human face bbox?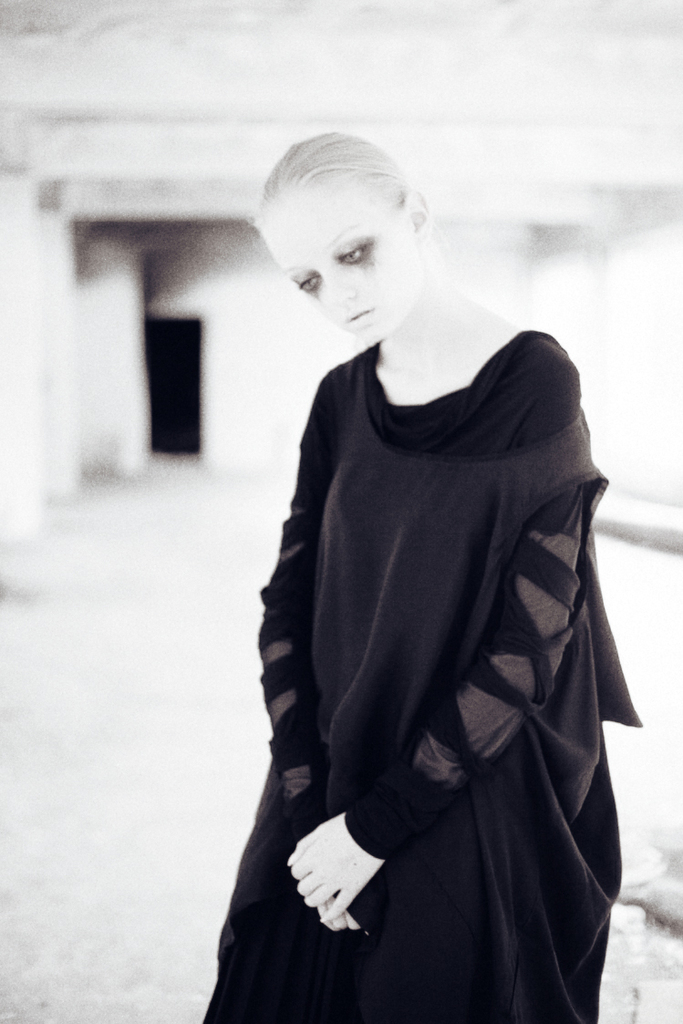
256/185/419/342
